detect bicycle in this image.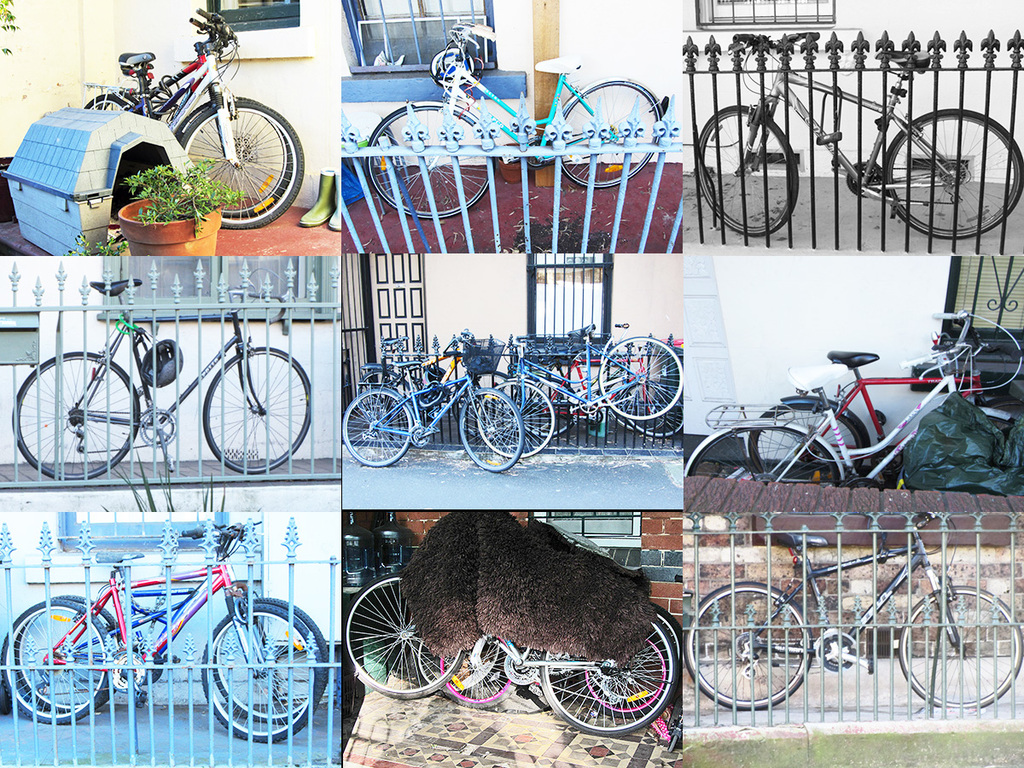
Detection: {"x1": 683, "y1": 515, "x2": 1023, "y2": 709}.
